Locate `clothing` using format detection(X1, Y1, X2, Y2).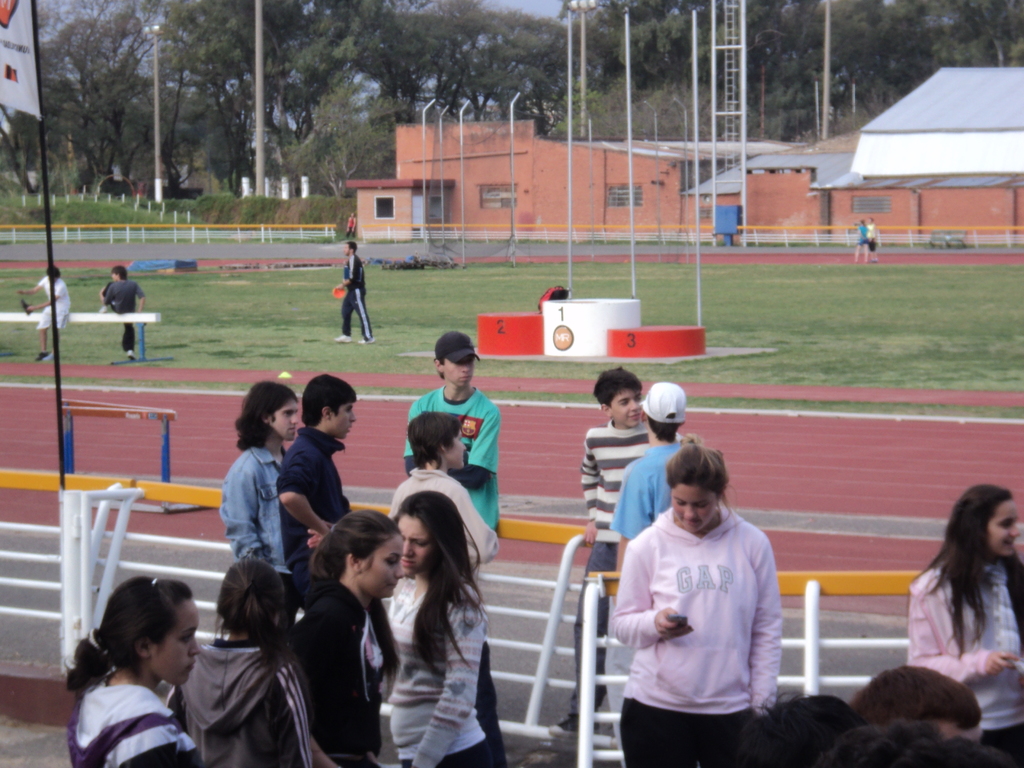
detection(868, 220, 884, 253).
